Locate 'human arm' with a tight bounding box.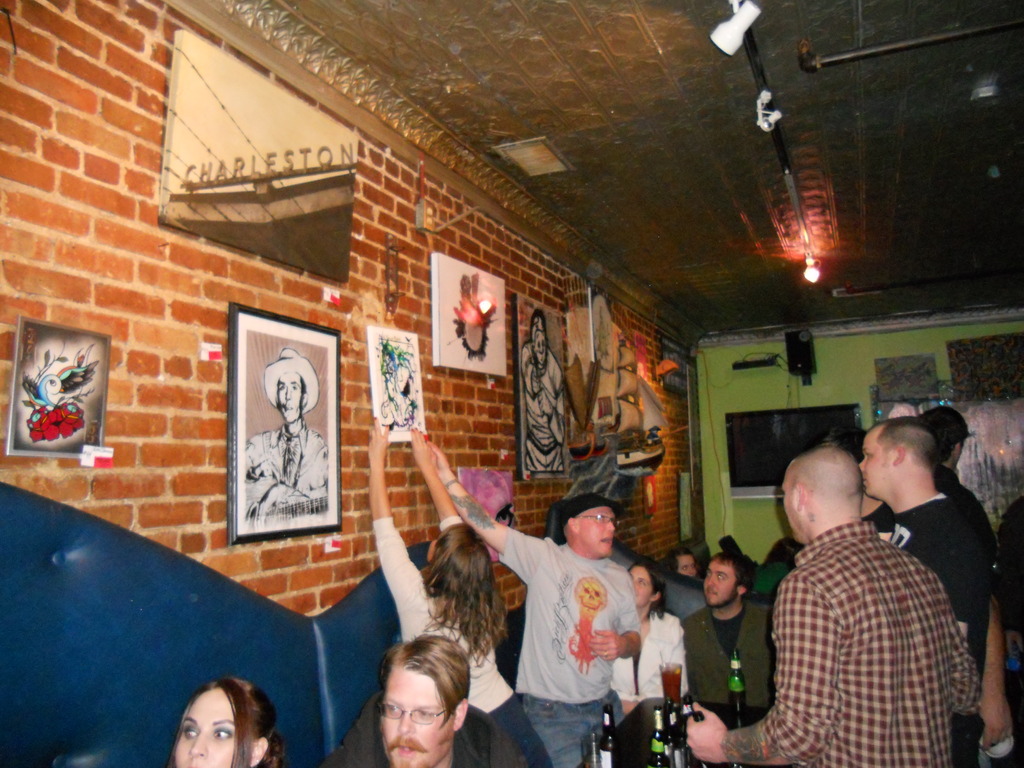
429 442 546 582.
